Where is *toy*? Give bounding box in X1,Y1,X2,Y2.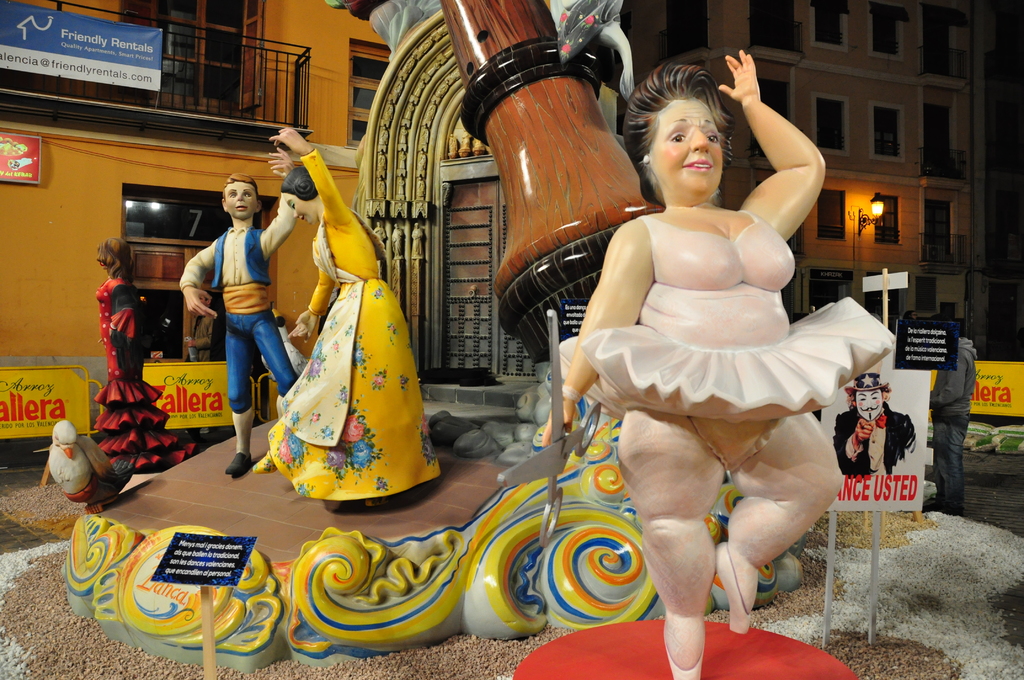
552,53,890,650.
